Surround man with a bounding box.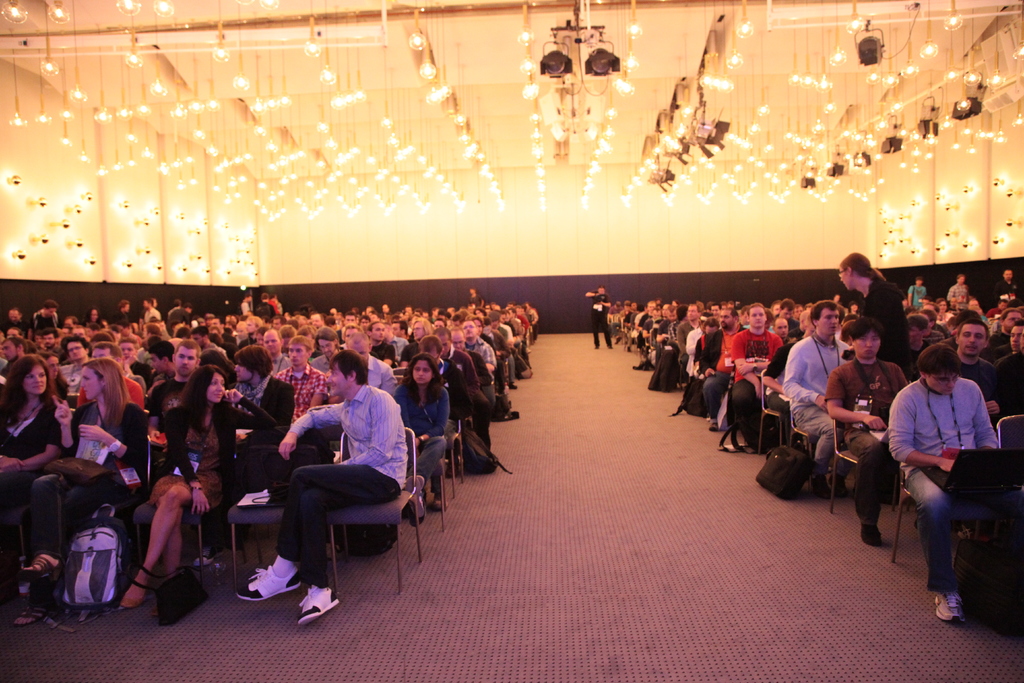
(left=1004, top=325, right=1023, bottom=407).
